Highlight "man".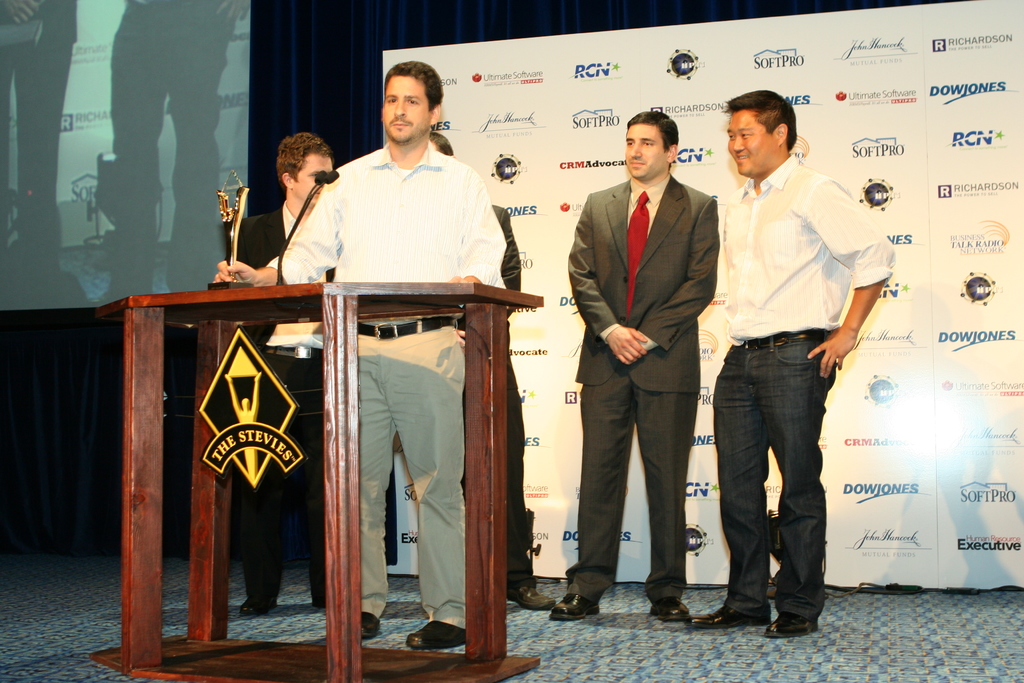
Highlighted region: crop(548, 108, 722, 625).
